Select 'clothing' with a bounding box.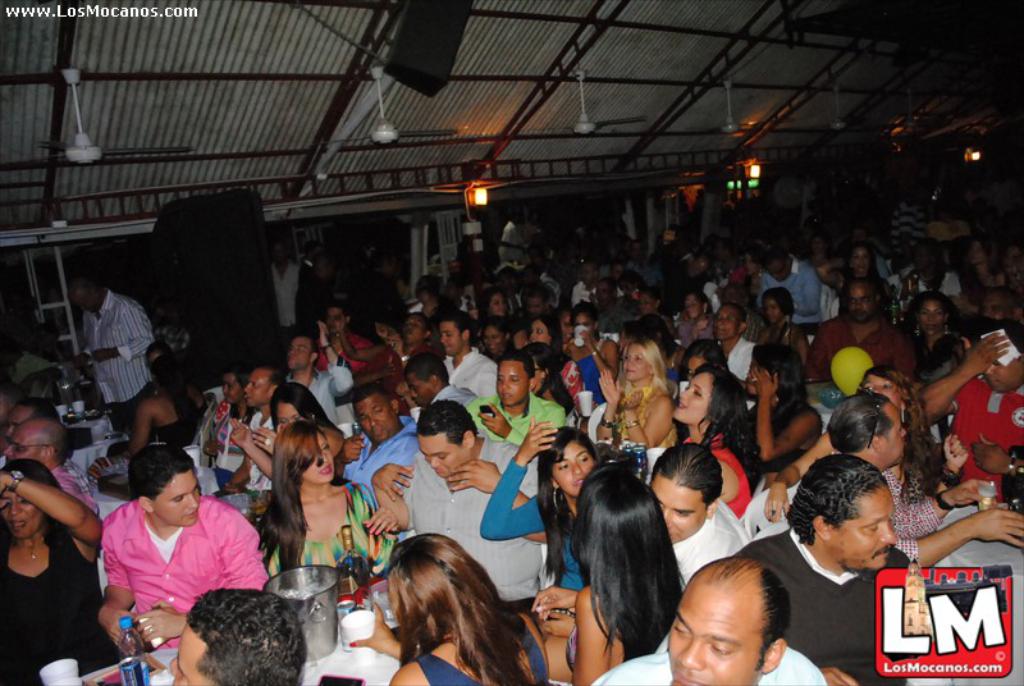
l=884, t=466, r=951, b=567.
